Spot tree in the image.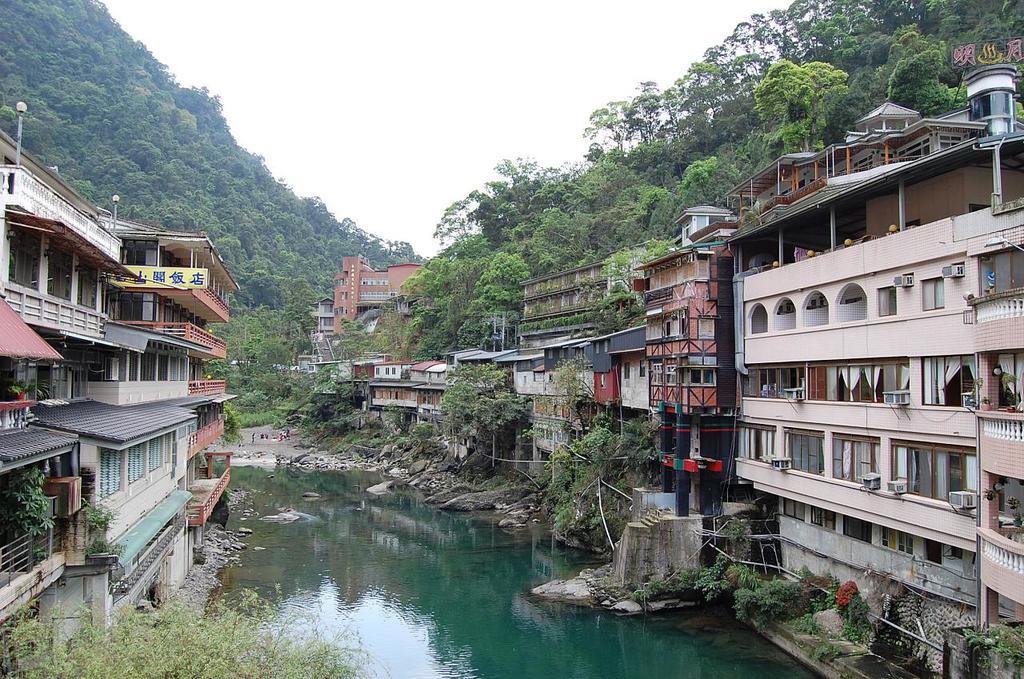
tree found at region(502, 148, 564, 233).
